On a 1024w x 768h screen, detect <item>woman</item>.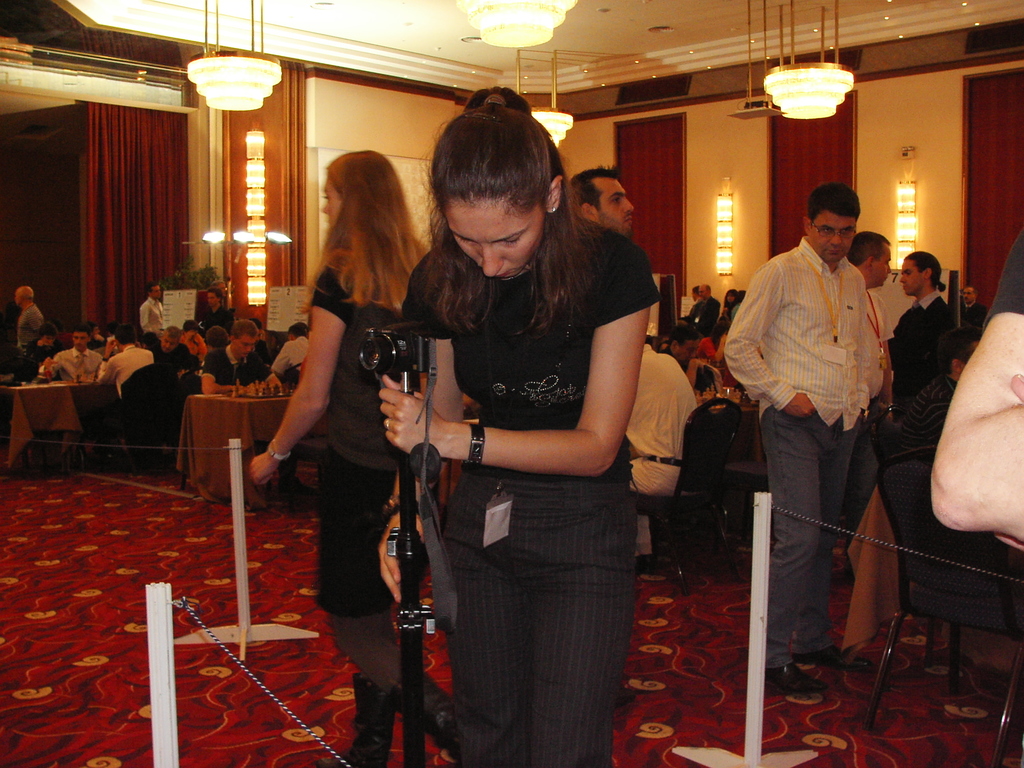
244,140,461,767.
